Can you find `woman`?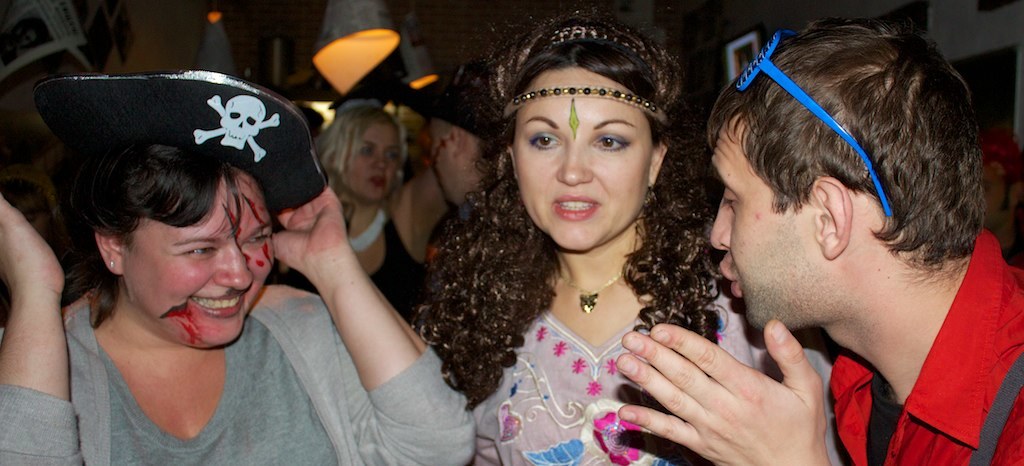
Yes, bounding box: select_region(2, 88, 328, 448).
